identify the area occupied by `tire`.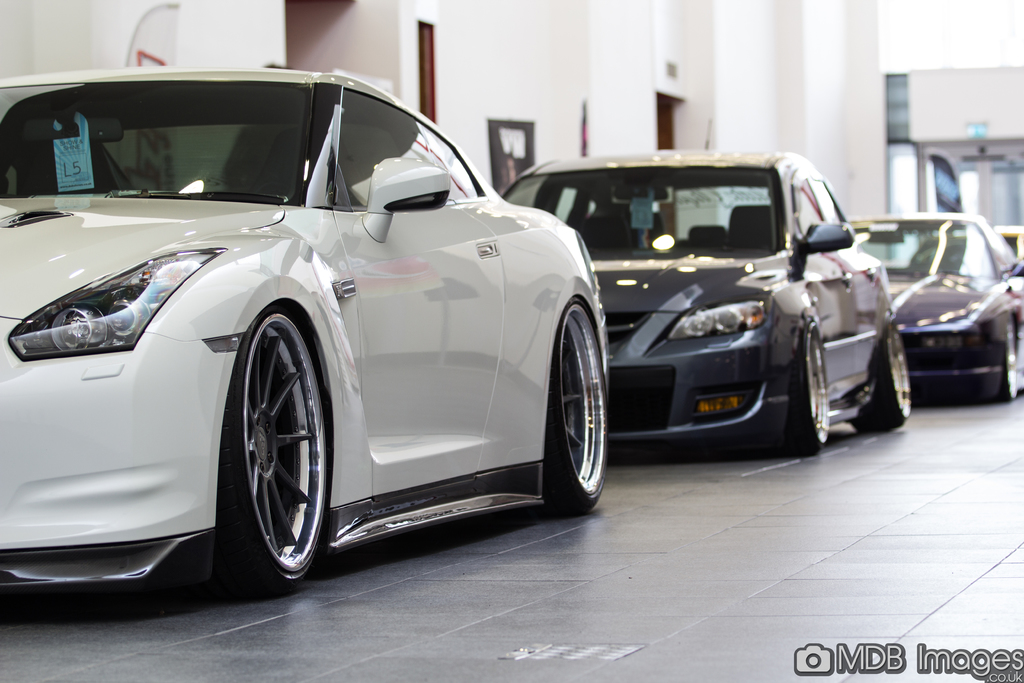
Area: [left=790, top=320, right=833, bottom=445].
